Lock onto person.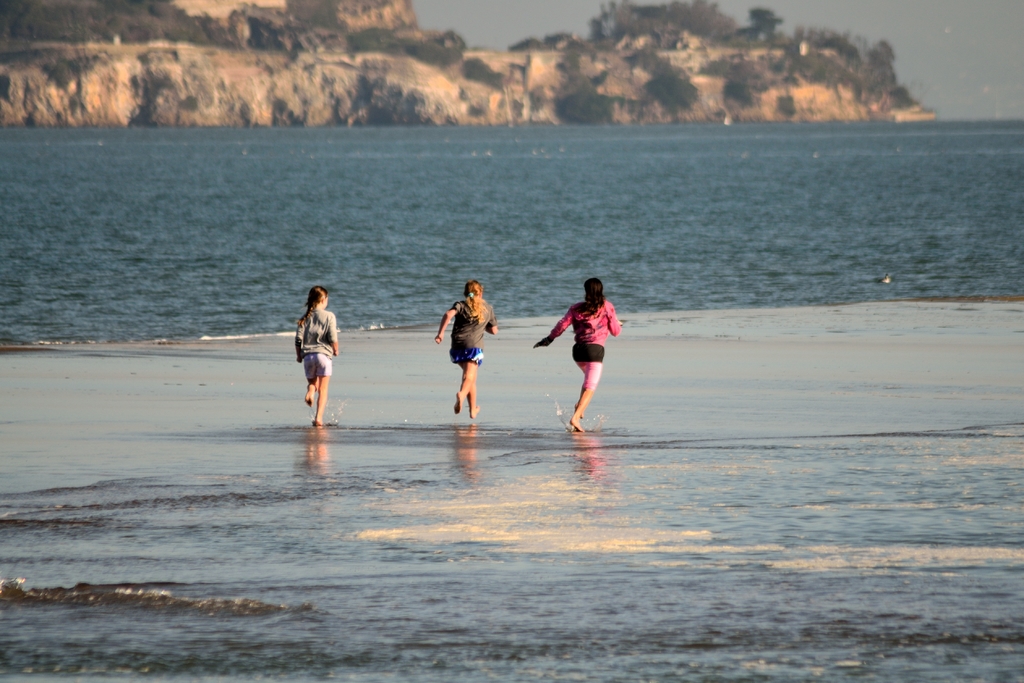
Locked: pyautogui.locateOnScreen(296, 285, 335, 432).
